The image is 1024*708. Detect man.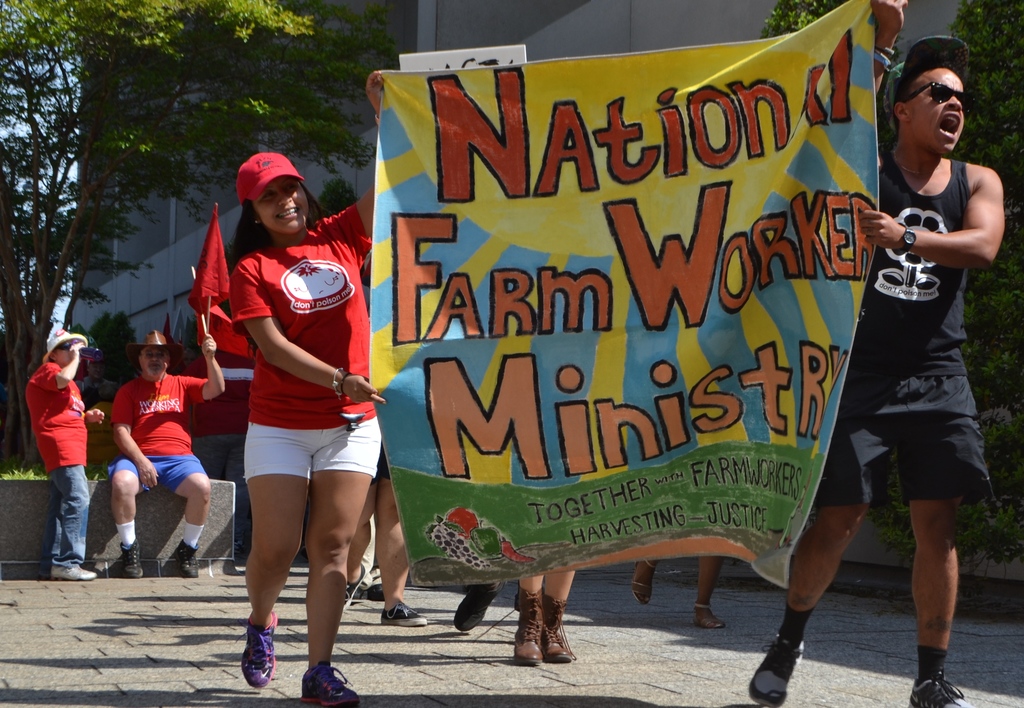
Detection: bbox(748, 0, 1004, 707).
